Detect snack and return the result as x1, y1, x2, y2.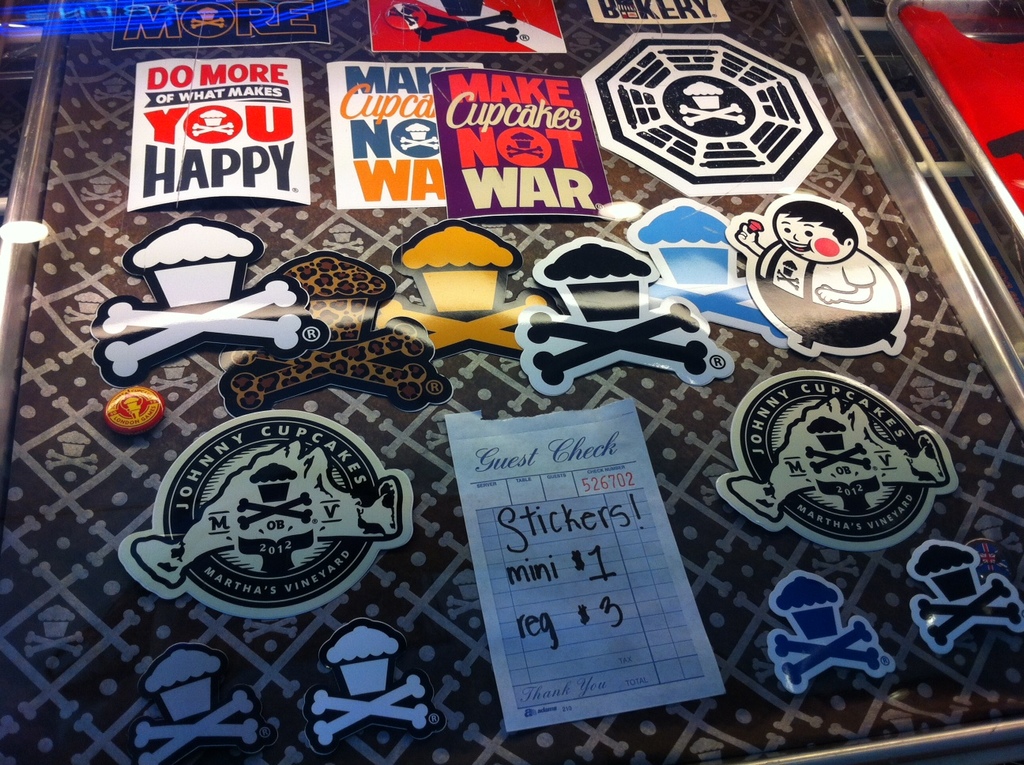
910, 376, 934, 396.
